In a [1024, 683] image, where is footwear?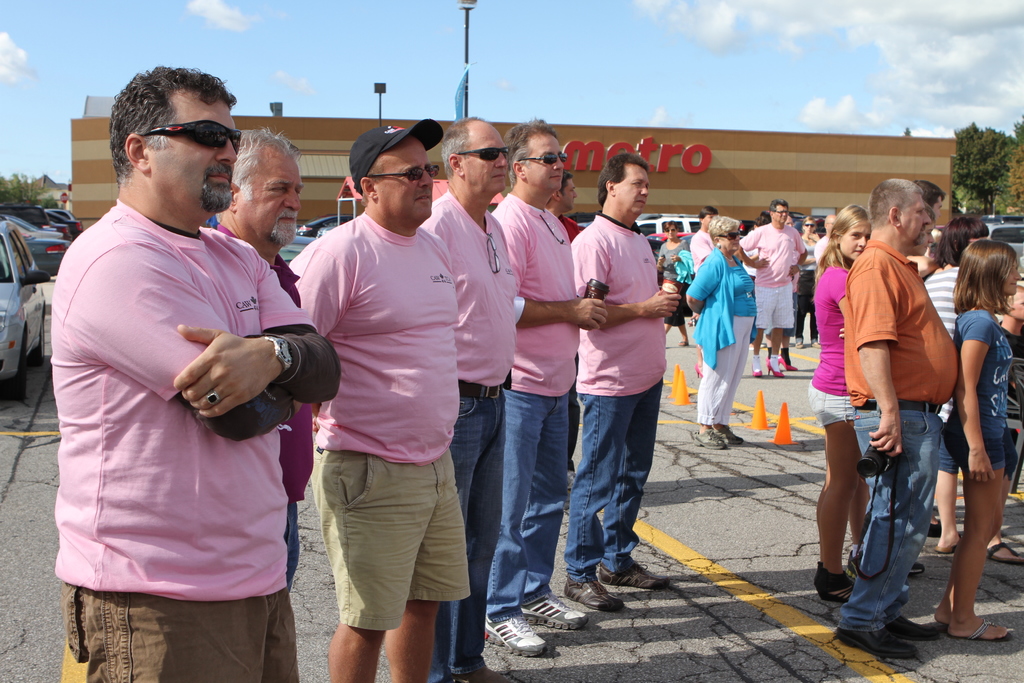
[x1=561, y1=574, x2=626, y2=609].
